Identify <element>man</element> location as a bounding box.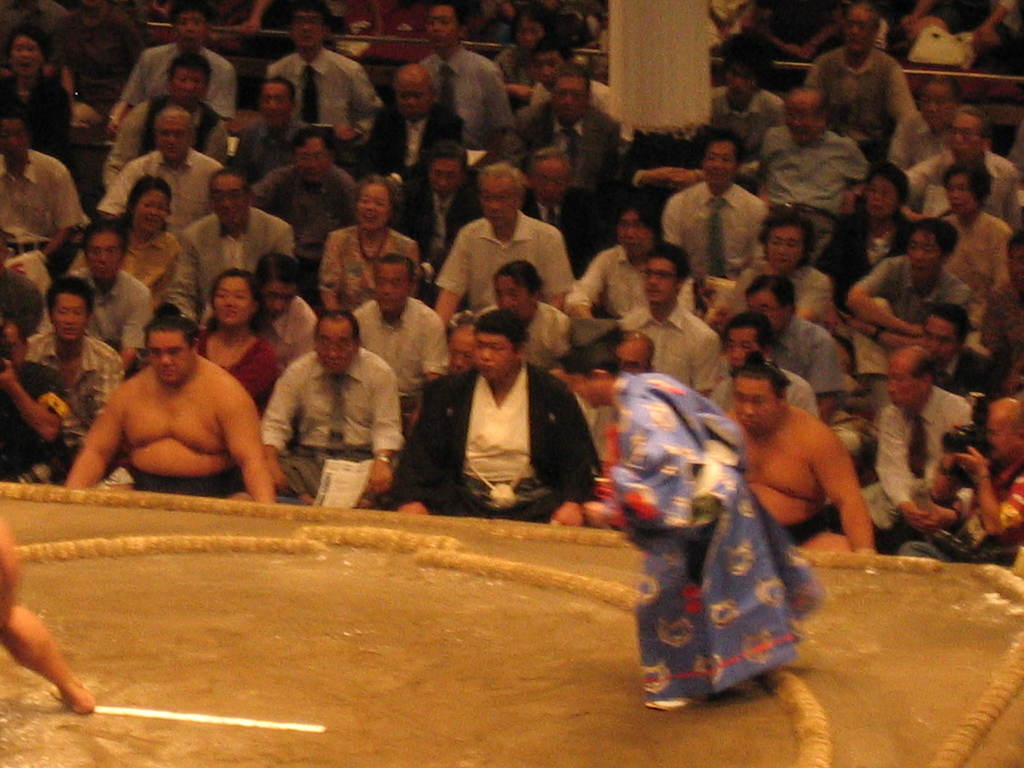
{"x1": 267, "y1": 3, "x2": 383, "y2": 145}.
